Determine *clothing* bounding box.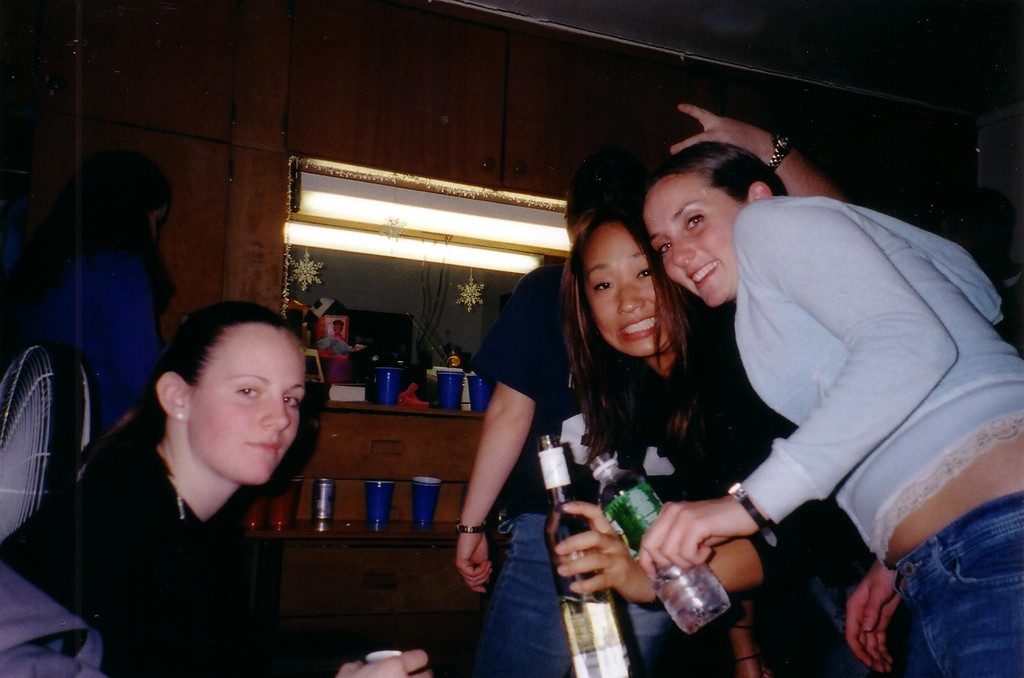
Determined: (470,266,671,677).
